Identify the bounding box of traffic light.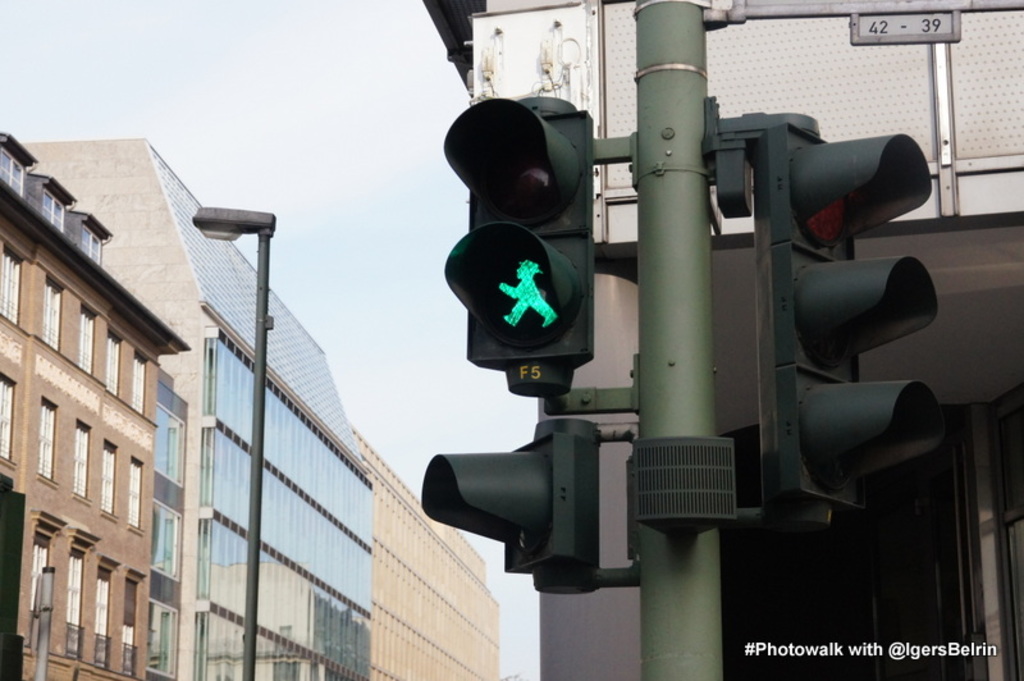
locate(443, 96, 594, 401).
